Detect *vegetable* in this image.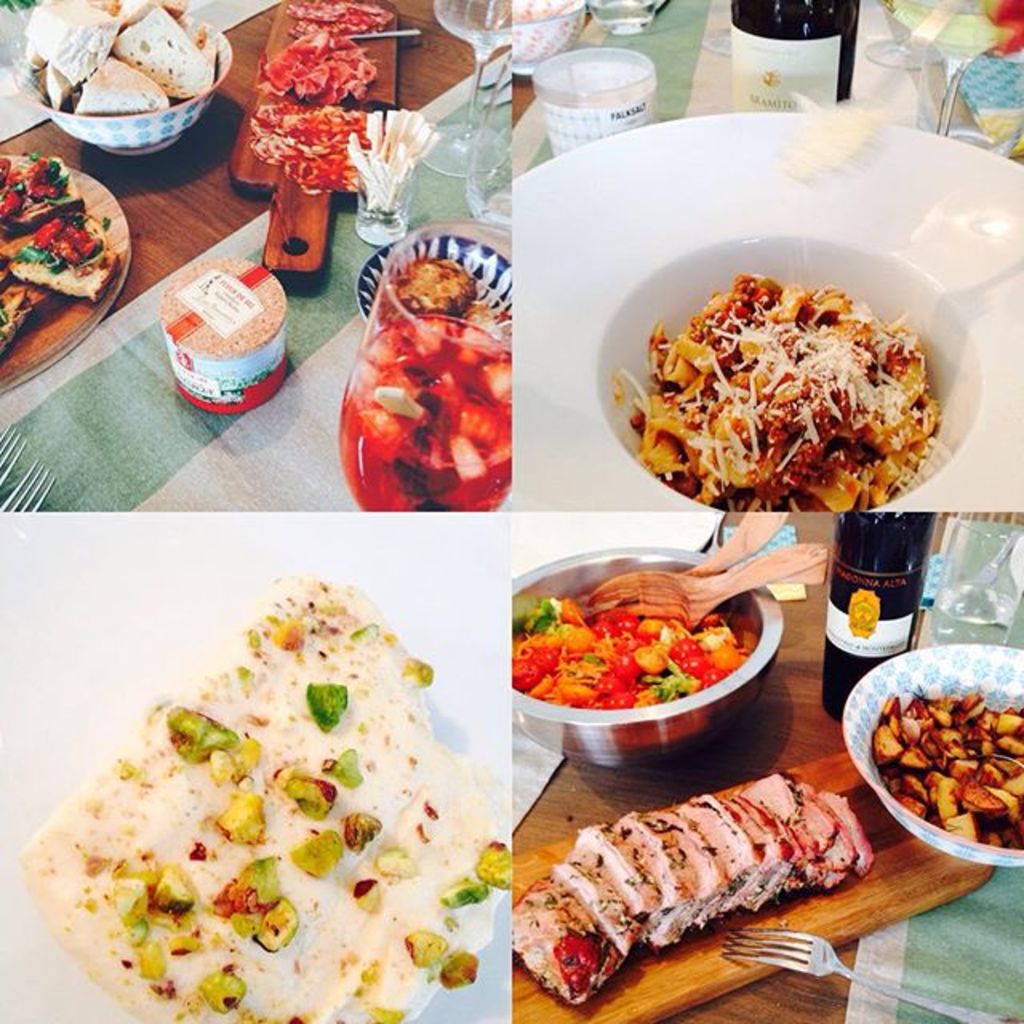
Detection: {"left": 224, "top": 794, "right": 269, "bottom": 837}.
